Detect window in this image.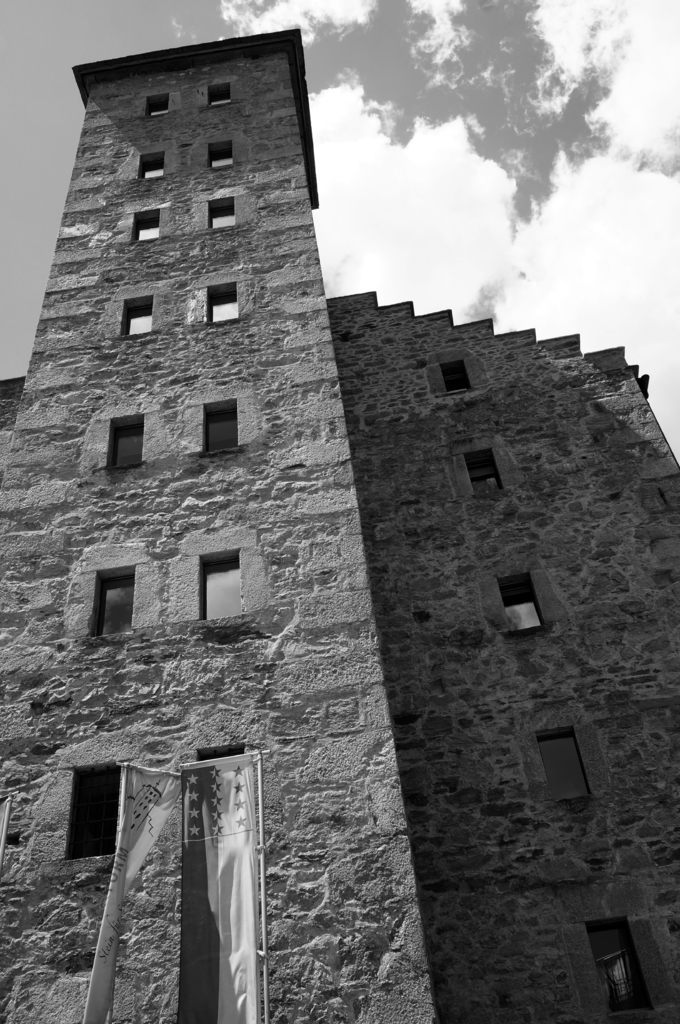
Detection: region(145, 99, 168, 114).
